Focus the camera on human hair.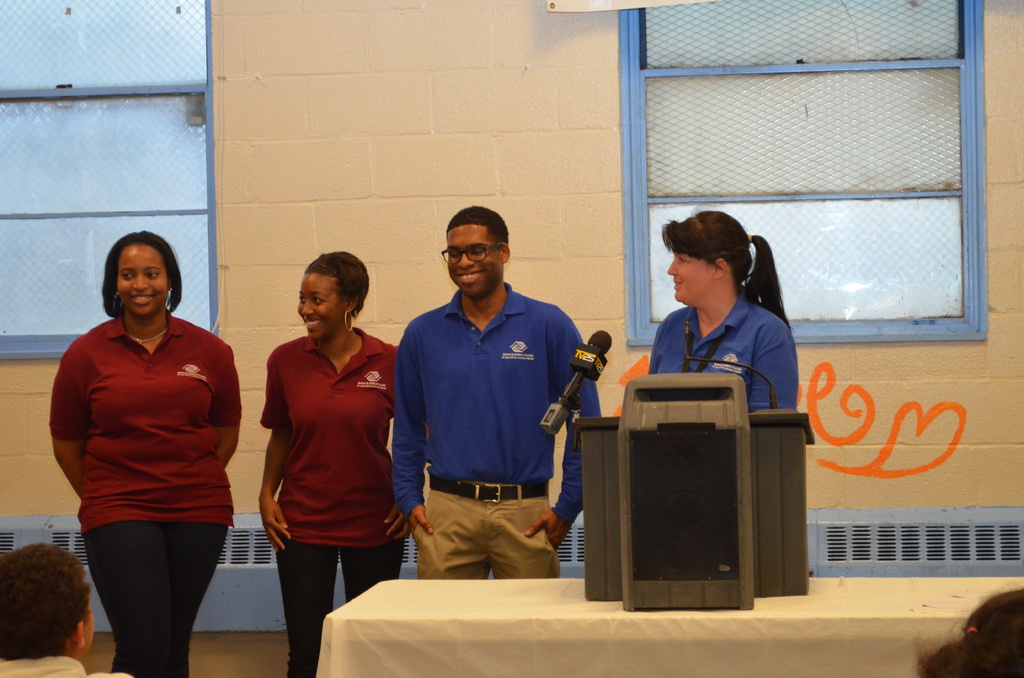
Focus region: bbox=(305, 248, 371, 318).
